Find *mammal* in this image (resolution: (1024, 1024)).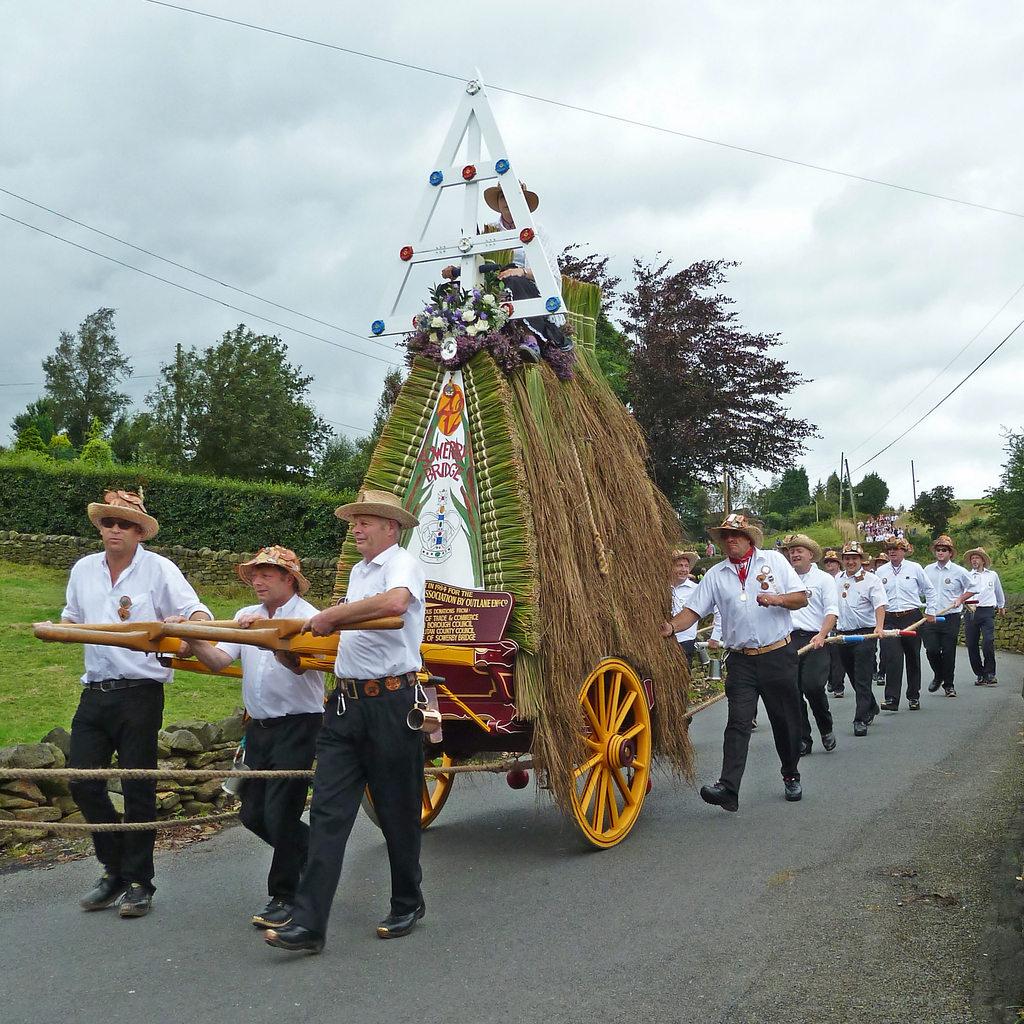
x1=860, y1=554, x2=874, y2=573.
